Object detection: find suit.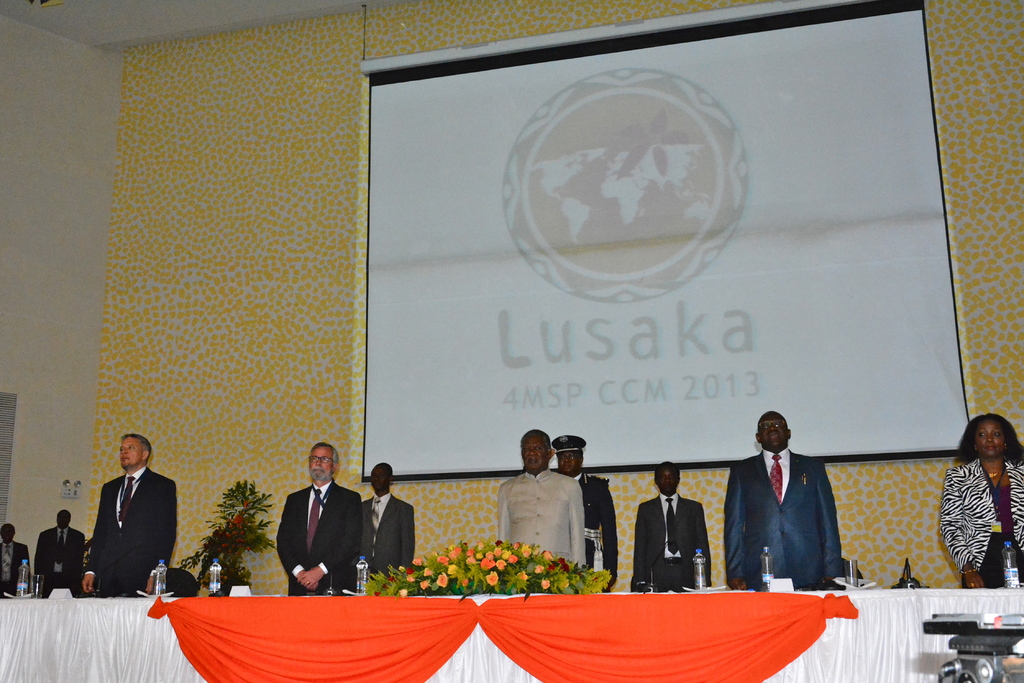
region(82, 448, 174, 603).
